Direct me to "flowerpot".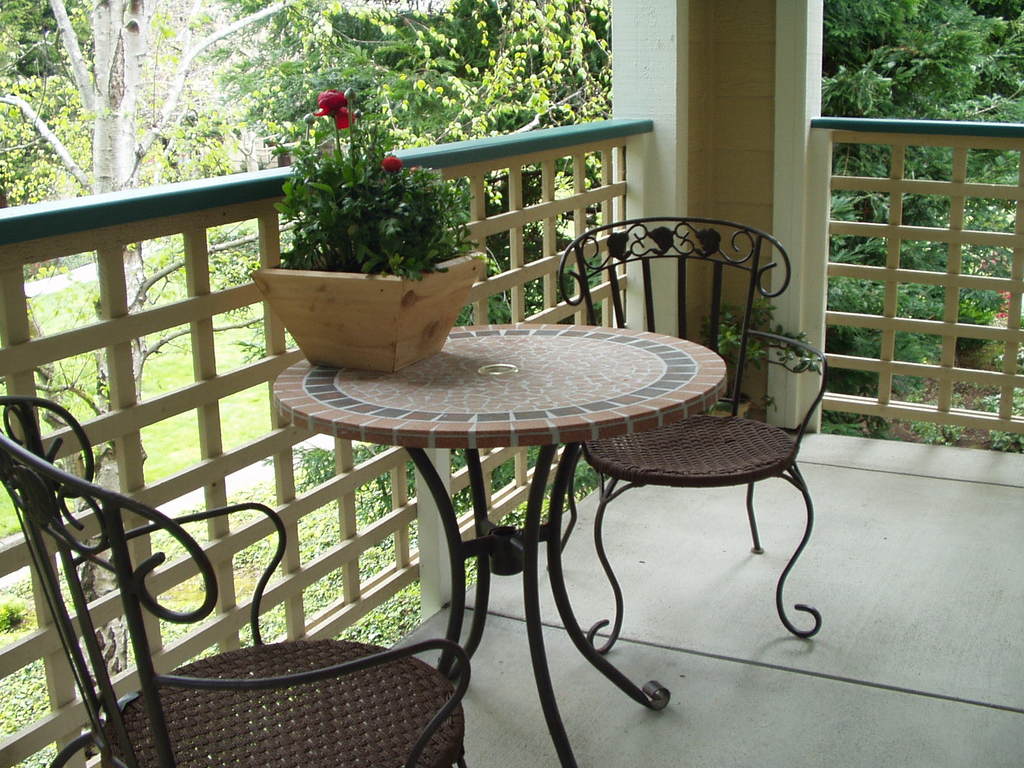
Direction: Rect(253, 179, 484, 375).
